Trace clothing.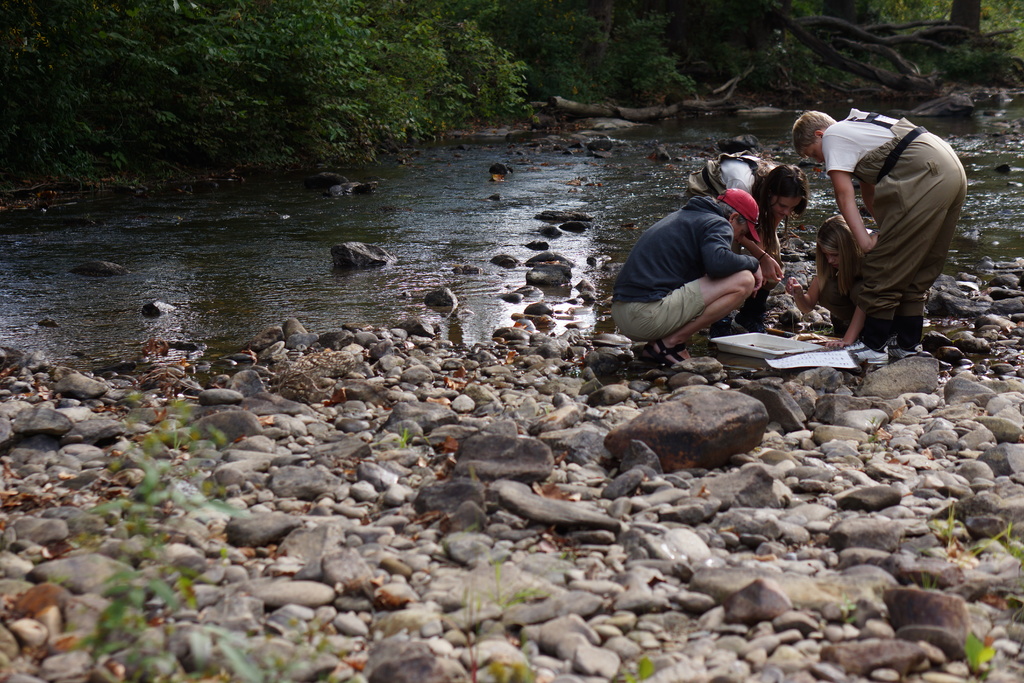
Traced to pyautogui.locateOnScreen(822, 258, 870, 333).
